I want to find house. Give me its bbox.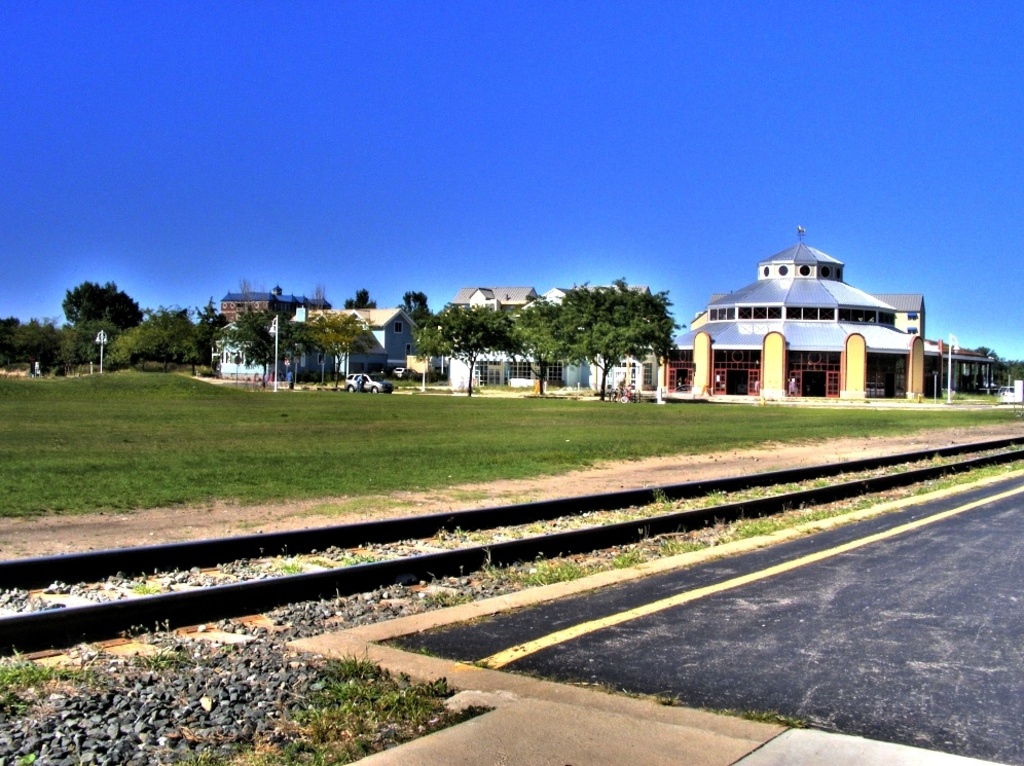
select_region(925, 342, 997, 393).
